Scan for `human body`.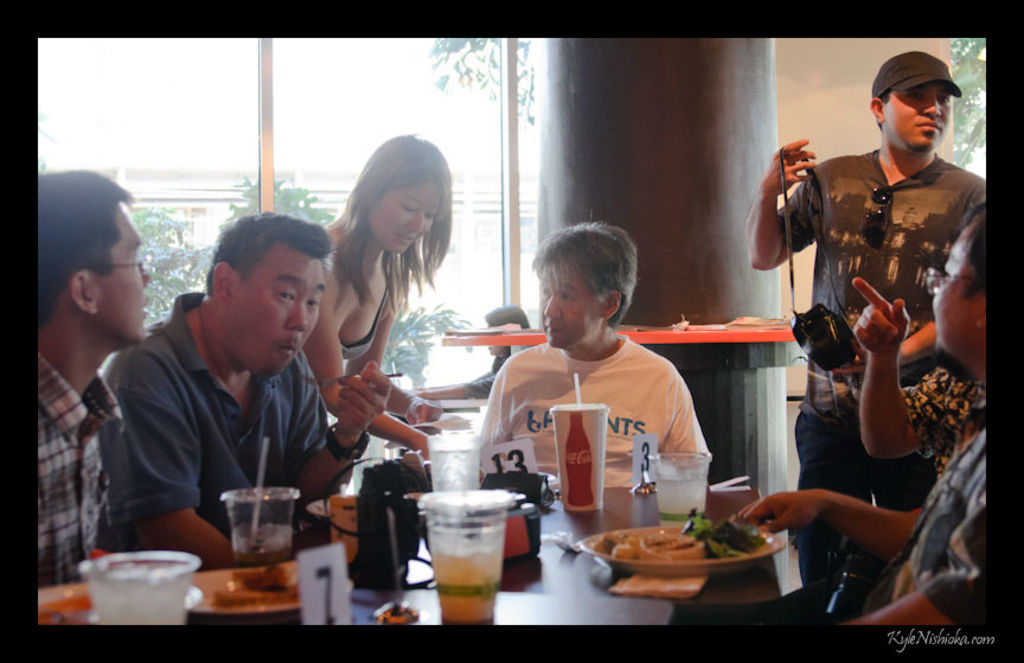
Scan result: <bbox>488, 221, 711, 484</bbox>.
